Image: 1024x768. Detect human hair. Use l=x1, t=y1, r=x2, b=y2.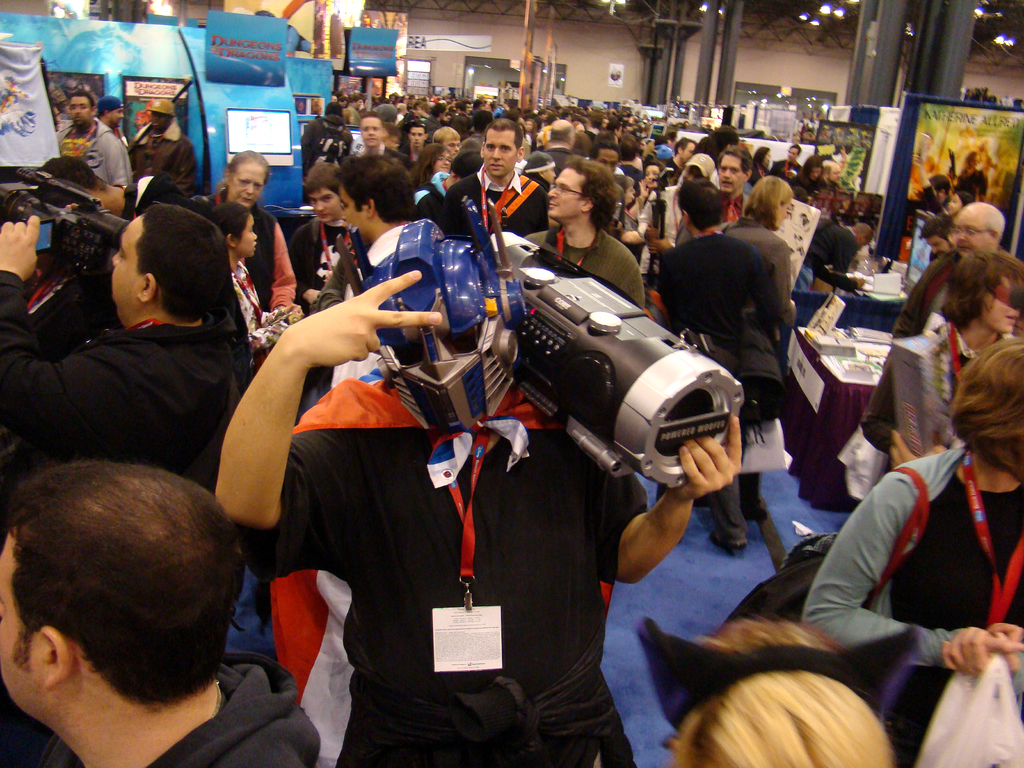
l=951, t=337, r=1023, b=484.
